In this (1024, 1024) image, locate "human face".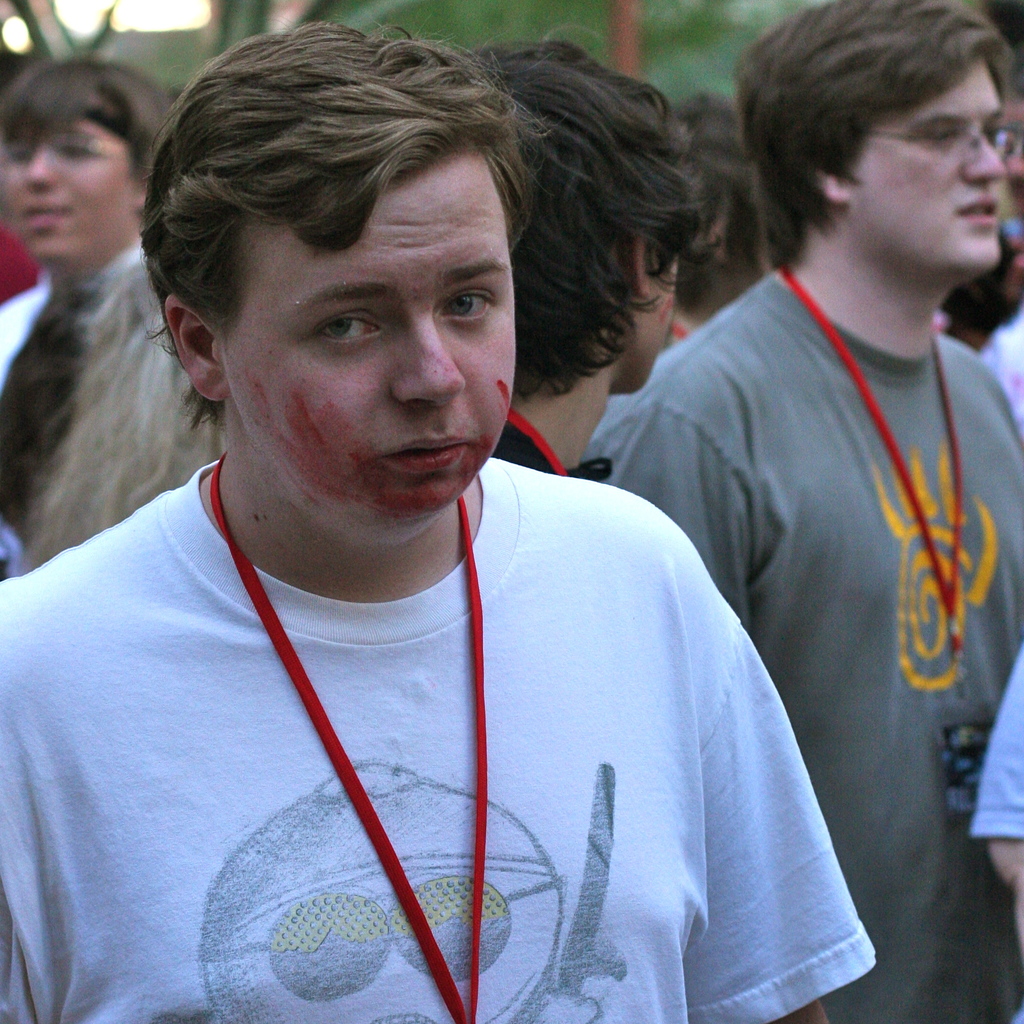
Bounding box: 987 95 1023 216.
